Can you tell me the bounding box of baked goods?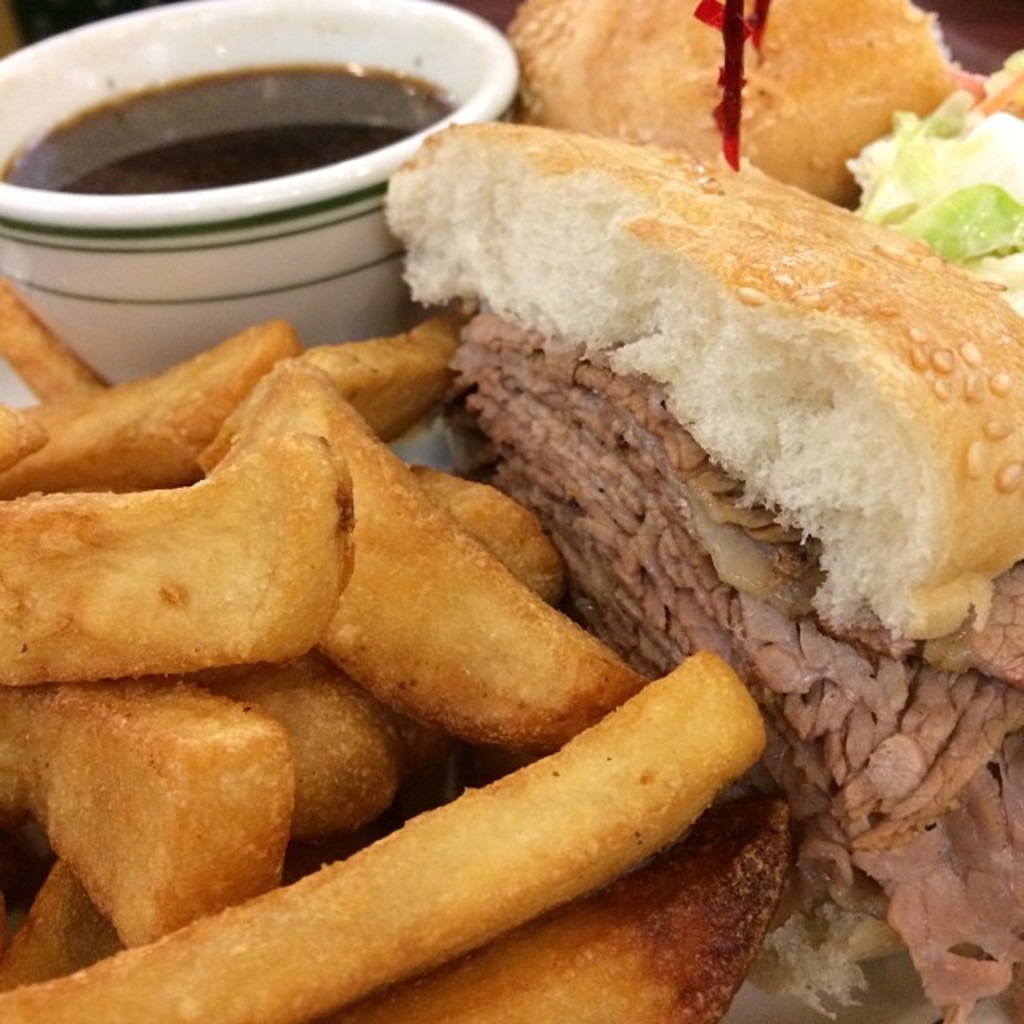
bbox(42, 678, 317, 934).
